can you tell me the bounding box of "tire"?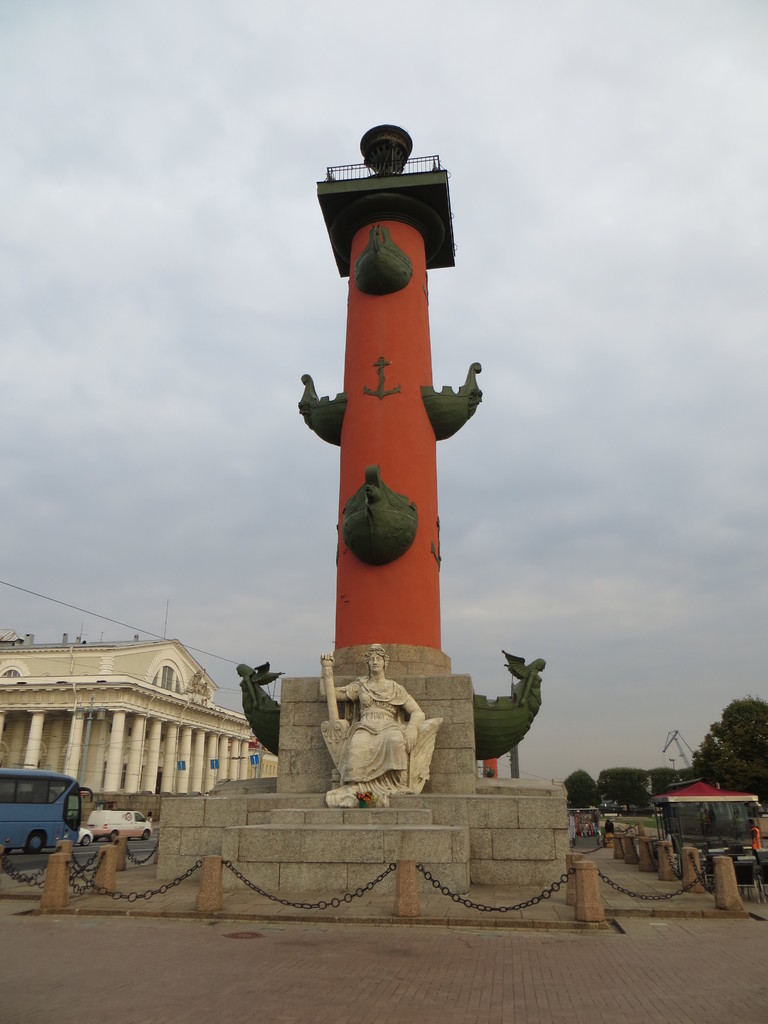
{"left": 81, "top": 837, "right": 88, "bottom": 848}.
